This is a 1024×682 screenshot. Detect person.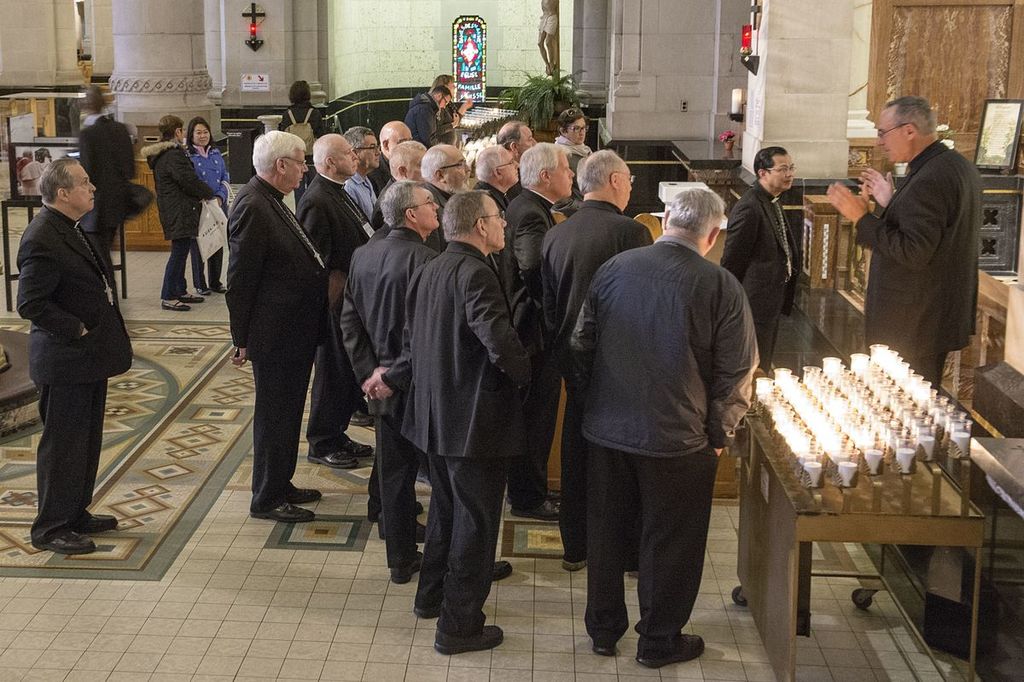
left=813, top=96, right=986, bottom=381.
